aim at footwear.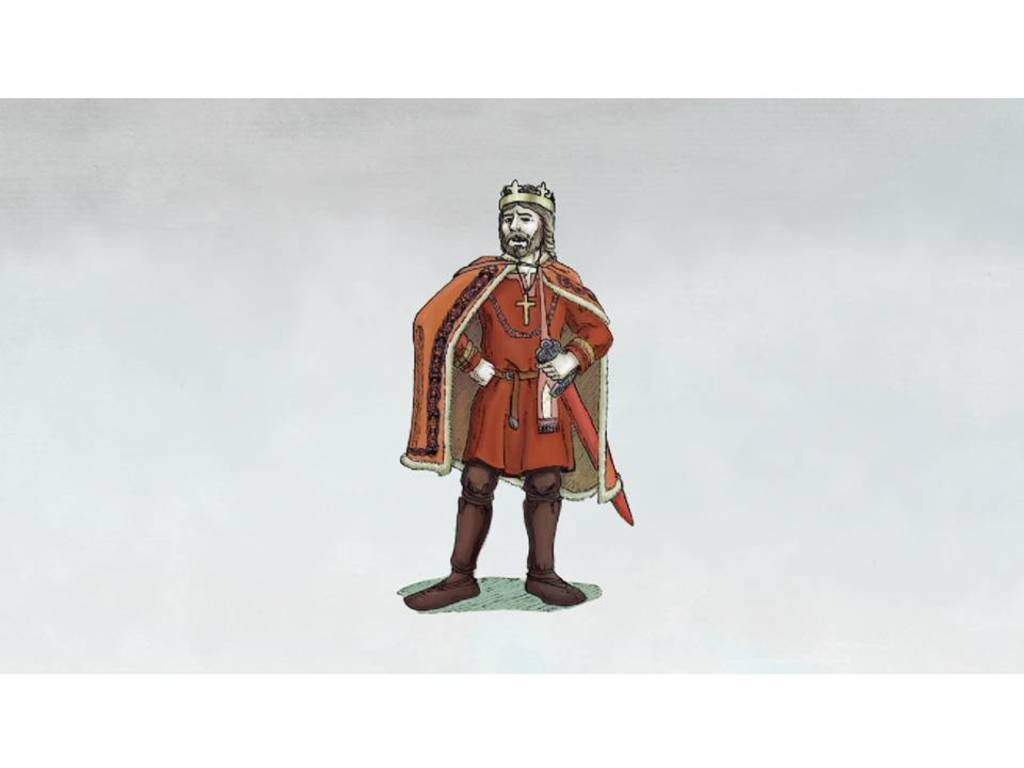
Aimed at detection(403, 549, 492, 622).
